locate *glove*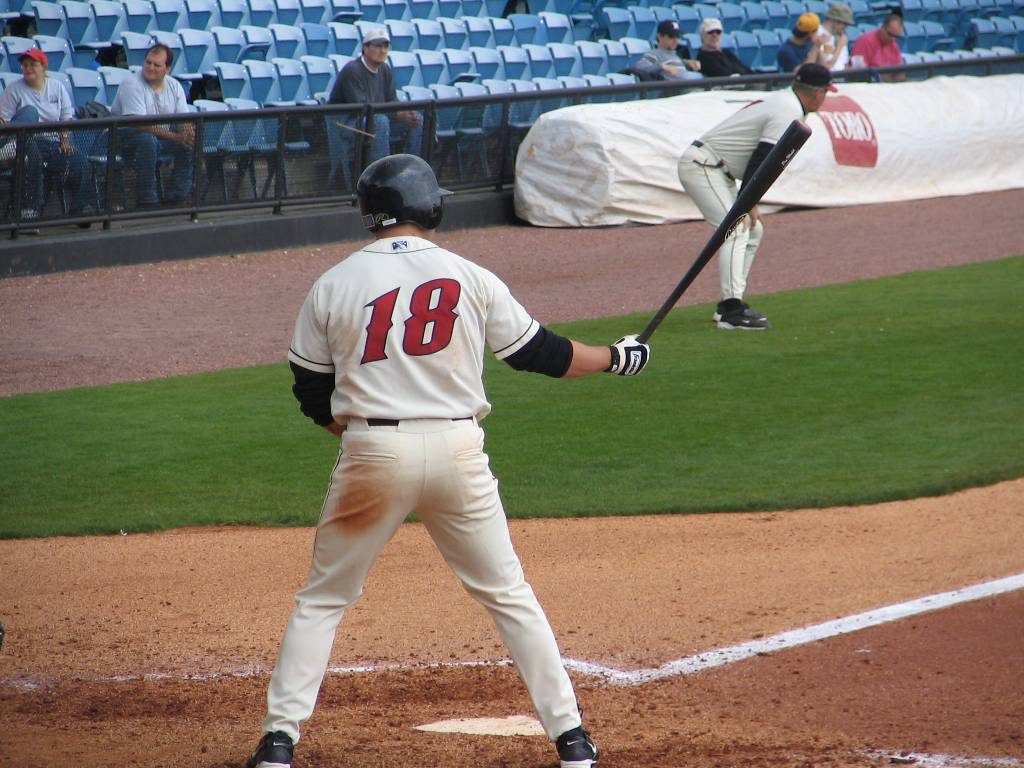
(x1=602, y1=333, x2=649, y2=375)
